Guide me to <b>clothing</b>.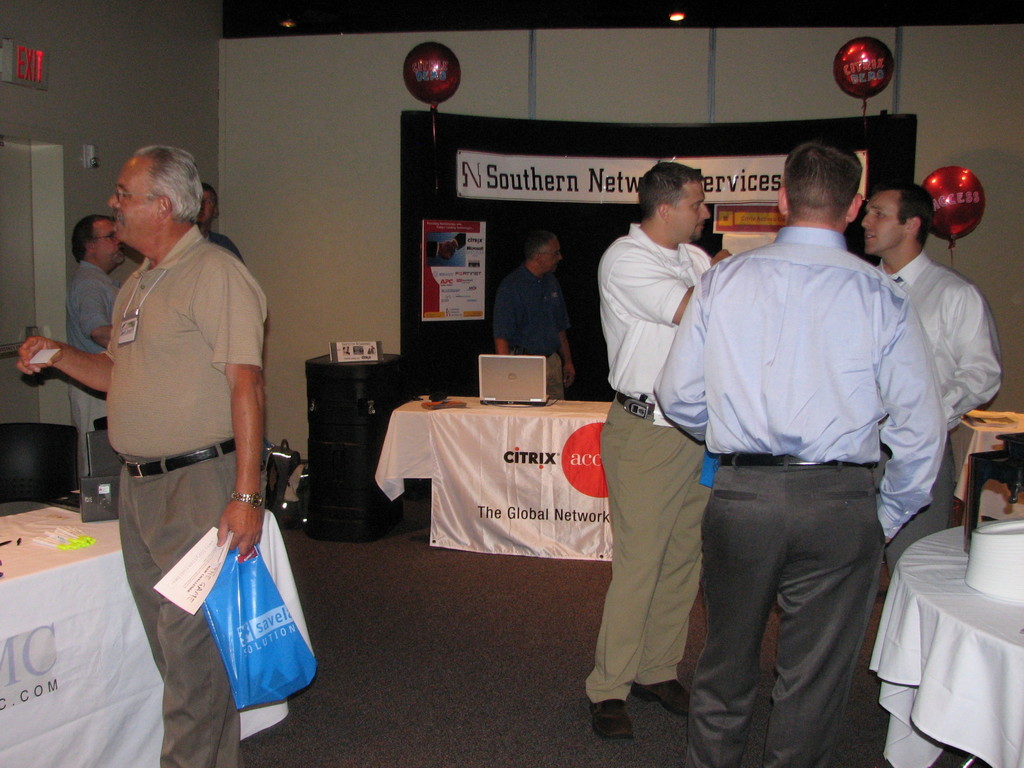
Guidance: left=103, top=223, right=269, bottom=461.
